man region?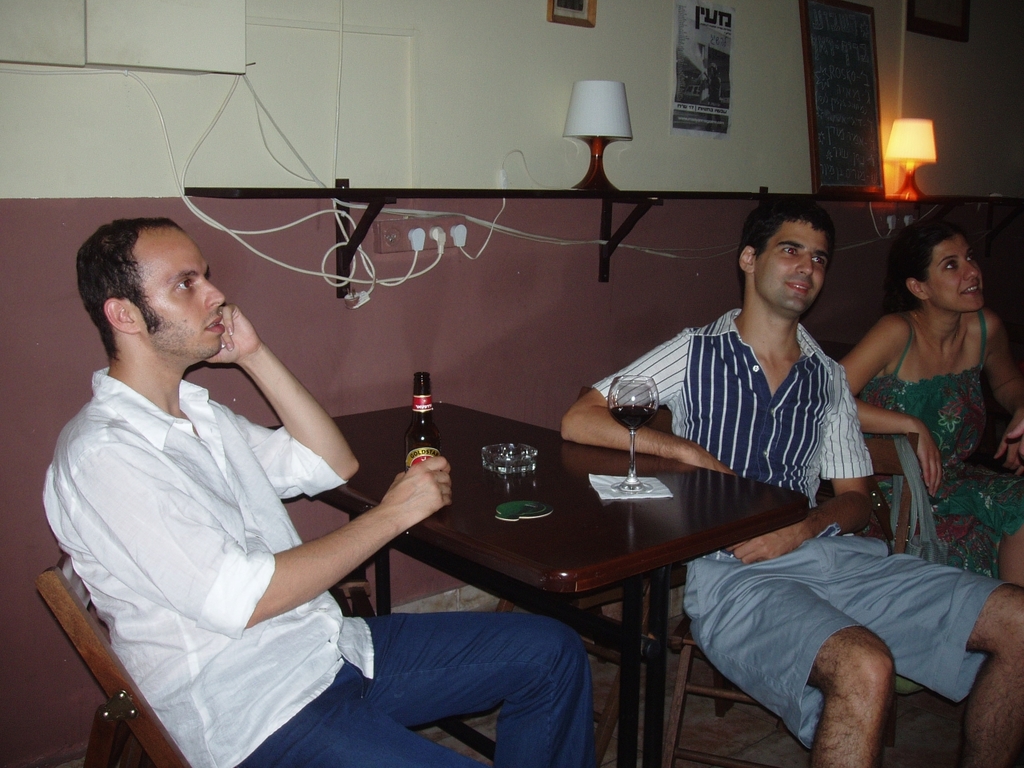
bbox=[558, 194, 1023, 767]
